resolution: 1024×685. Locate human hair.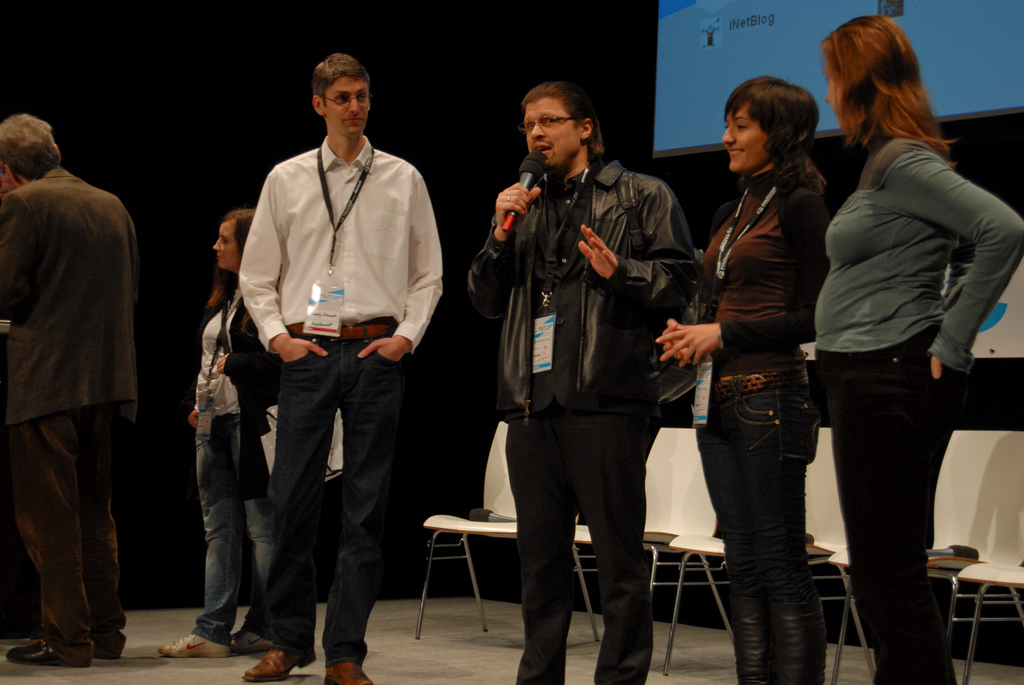
x1=726, y1=74, x2=829, y2=194.
